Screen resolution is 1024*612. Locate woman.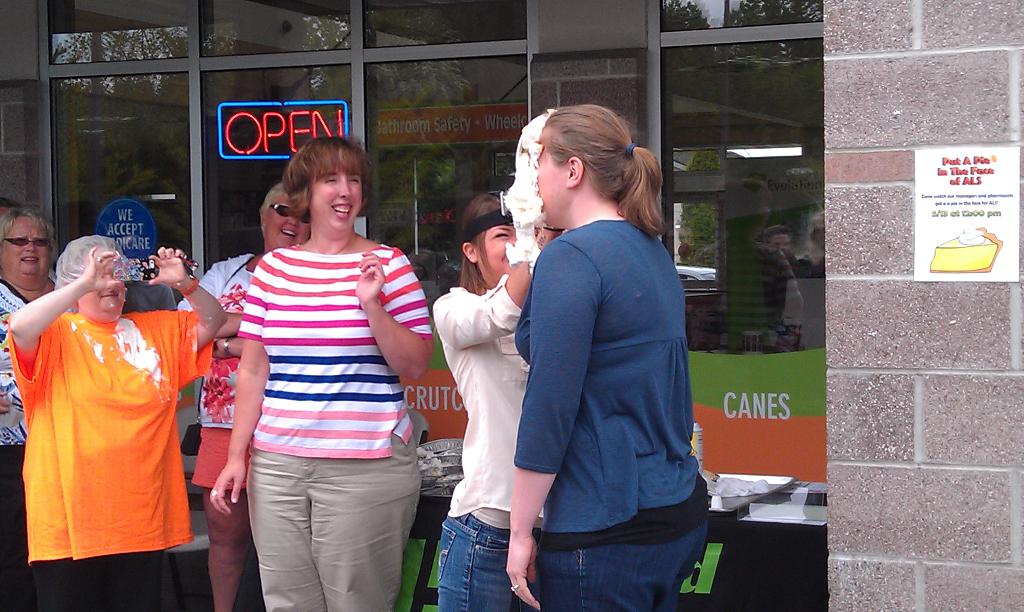
{"left": 6, "top": 234, "right": 227, "bottom": 611}.
